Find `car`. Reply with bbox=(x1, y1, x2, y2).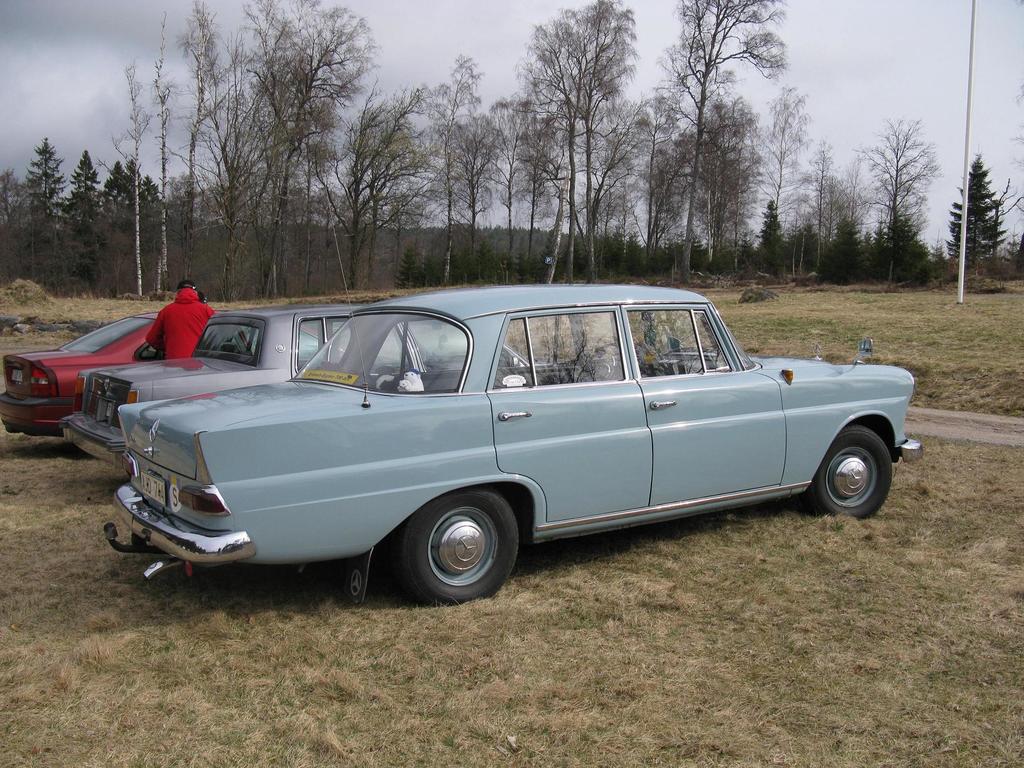
bbox=(0, 311, 158, 437).
